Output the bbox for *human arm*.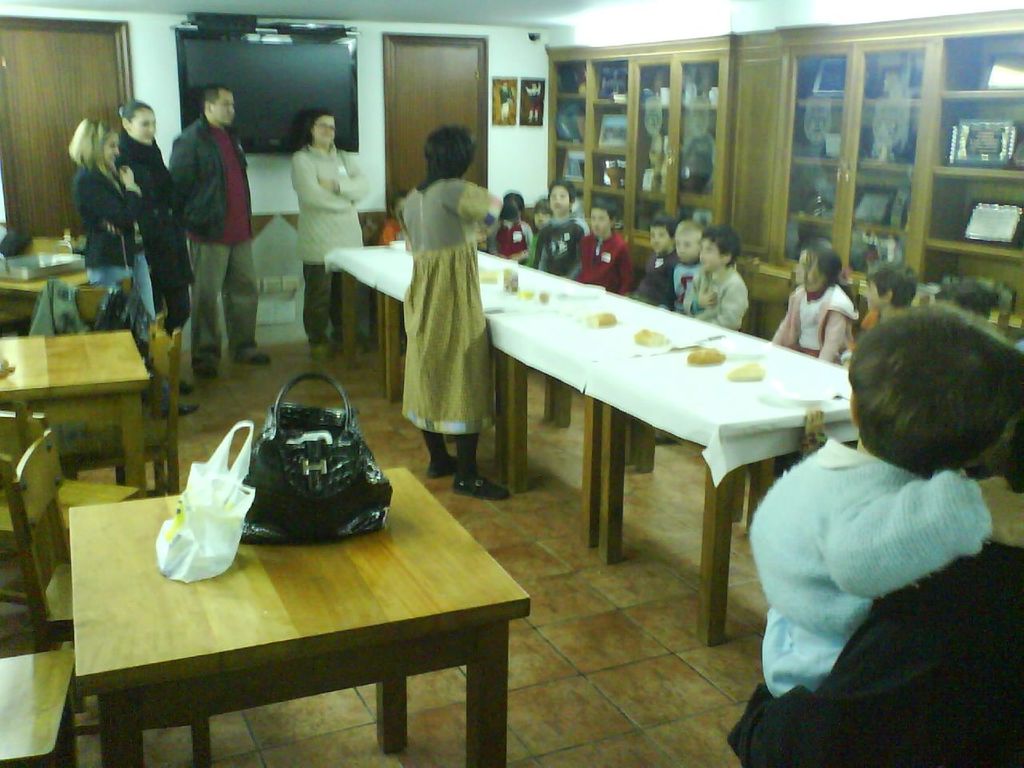
<region>169, 131, 202, 190</region>.
